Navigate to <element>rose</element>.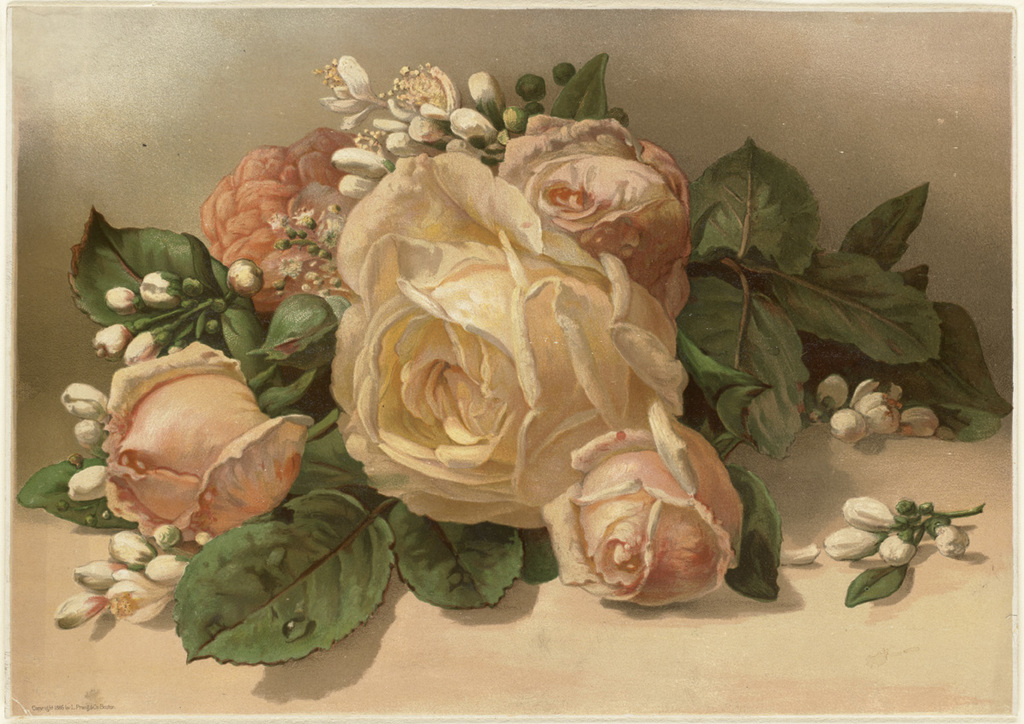
Navigation target: 93, 334, 313, 548.
